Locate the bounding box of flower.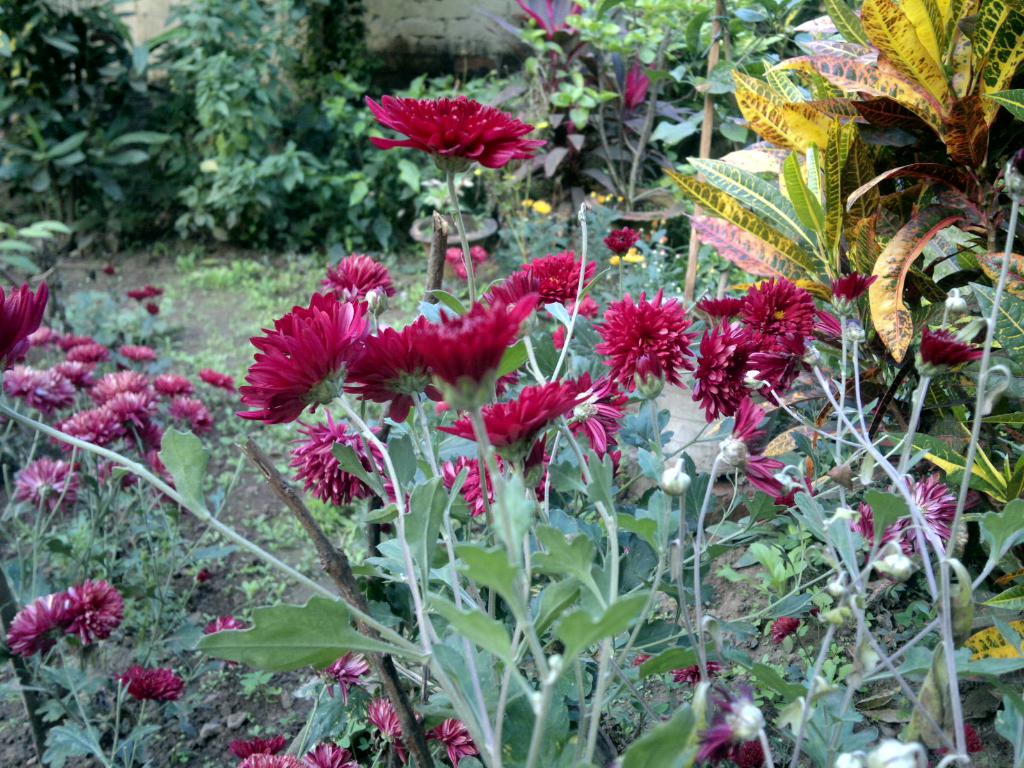
Bounding box: left=562, top=287, right=605, bottom=319.
